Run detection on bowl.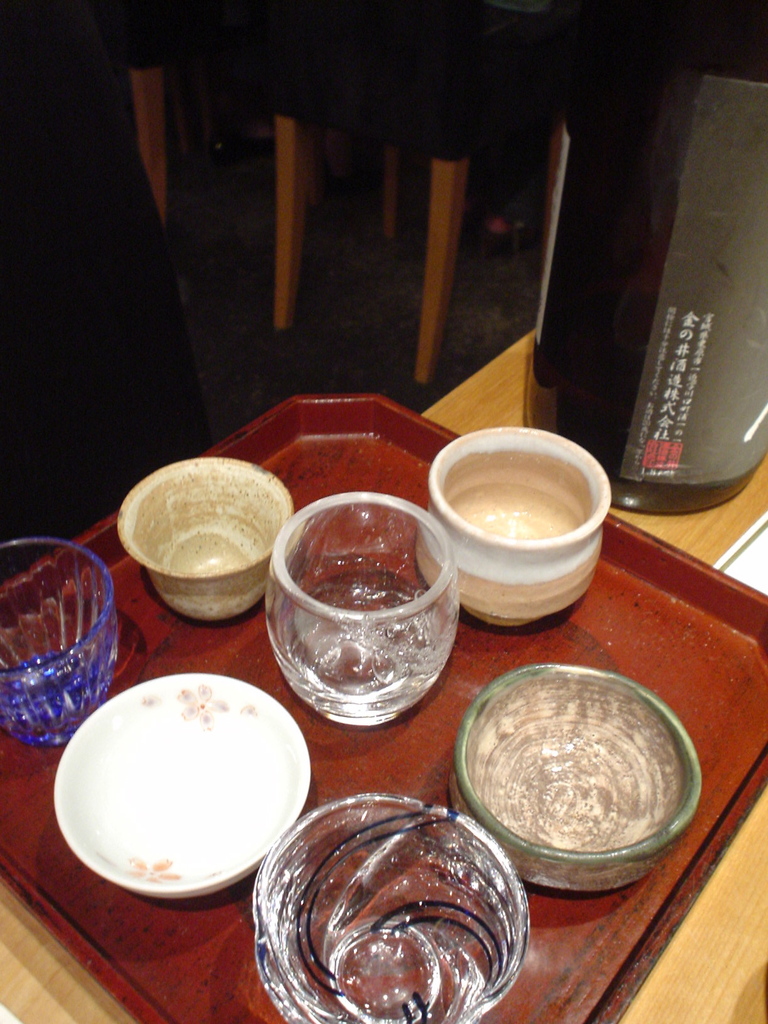
Result: <region>436, 660, 706, 895</region>.
